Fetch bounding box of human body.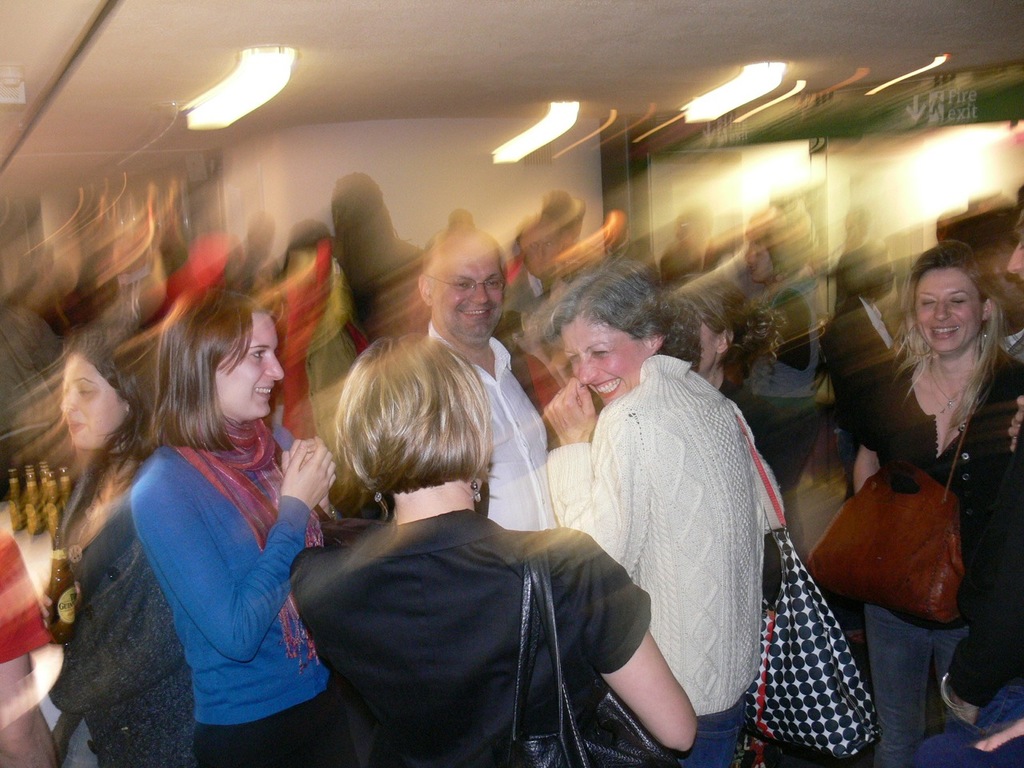
Bbox: [x1=526, y1=247, x2=791, y2=767].
